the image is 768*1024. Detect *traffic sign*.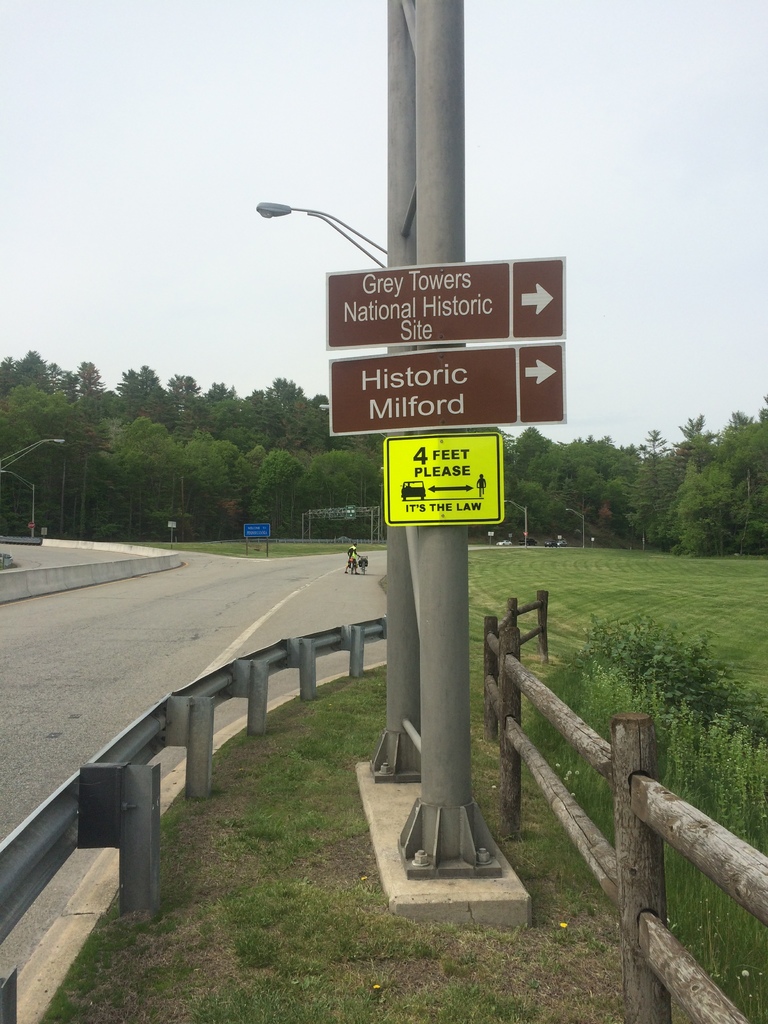
Detection: l=330, t=344, r=575, b=440.
